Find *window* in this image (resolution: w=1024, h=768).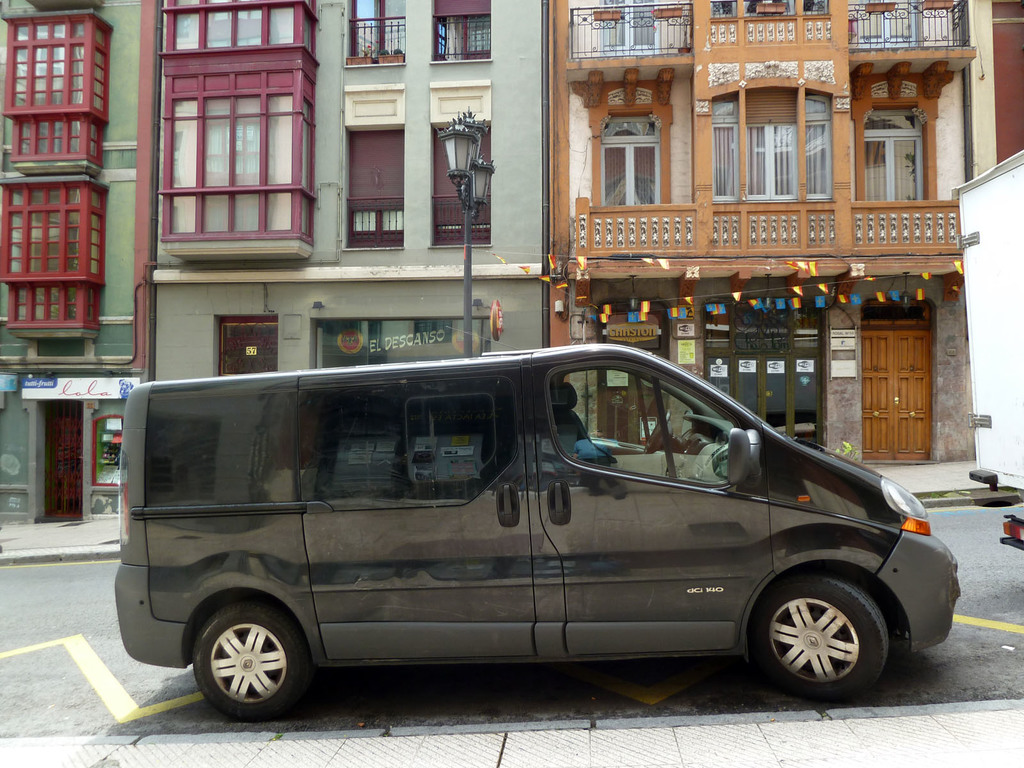
bbox=(85, 125, 101, 158).
